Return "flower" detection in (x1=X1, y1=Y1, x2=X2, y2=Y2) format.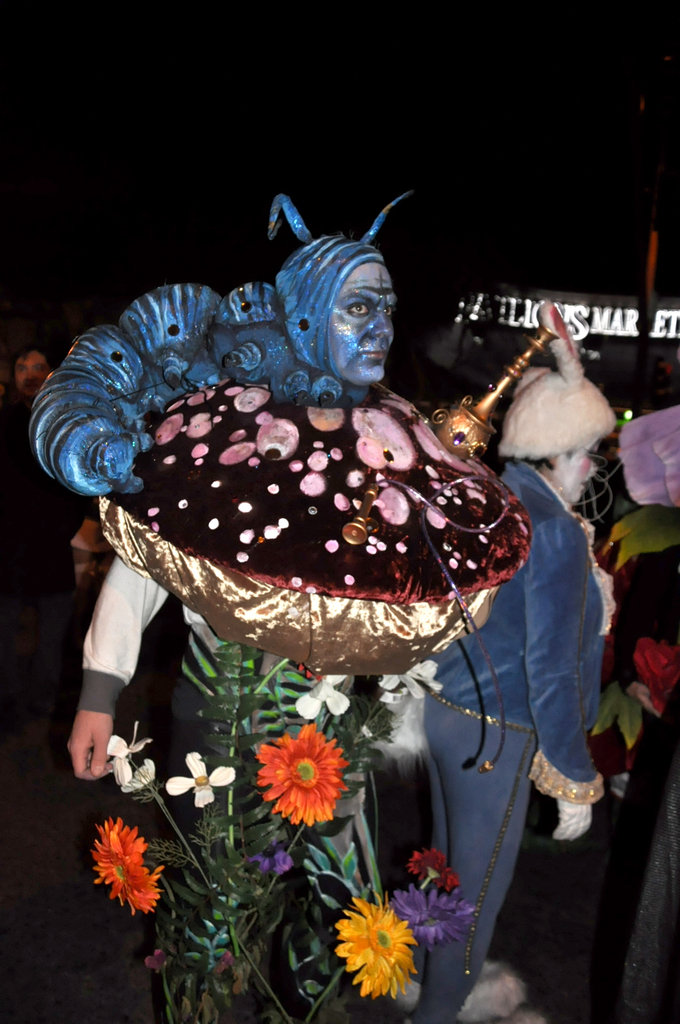
(x1=82, y1=812, x2=158, y2=914).
